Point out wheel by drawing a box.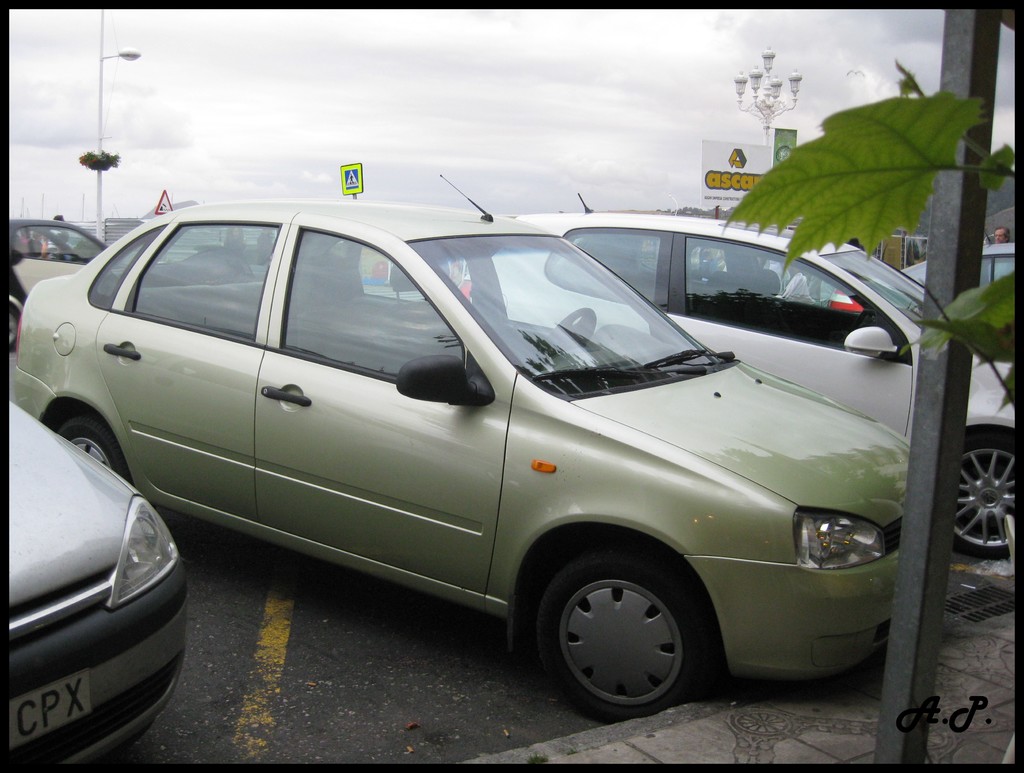
region(550, 305, 594, 343).
